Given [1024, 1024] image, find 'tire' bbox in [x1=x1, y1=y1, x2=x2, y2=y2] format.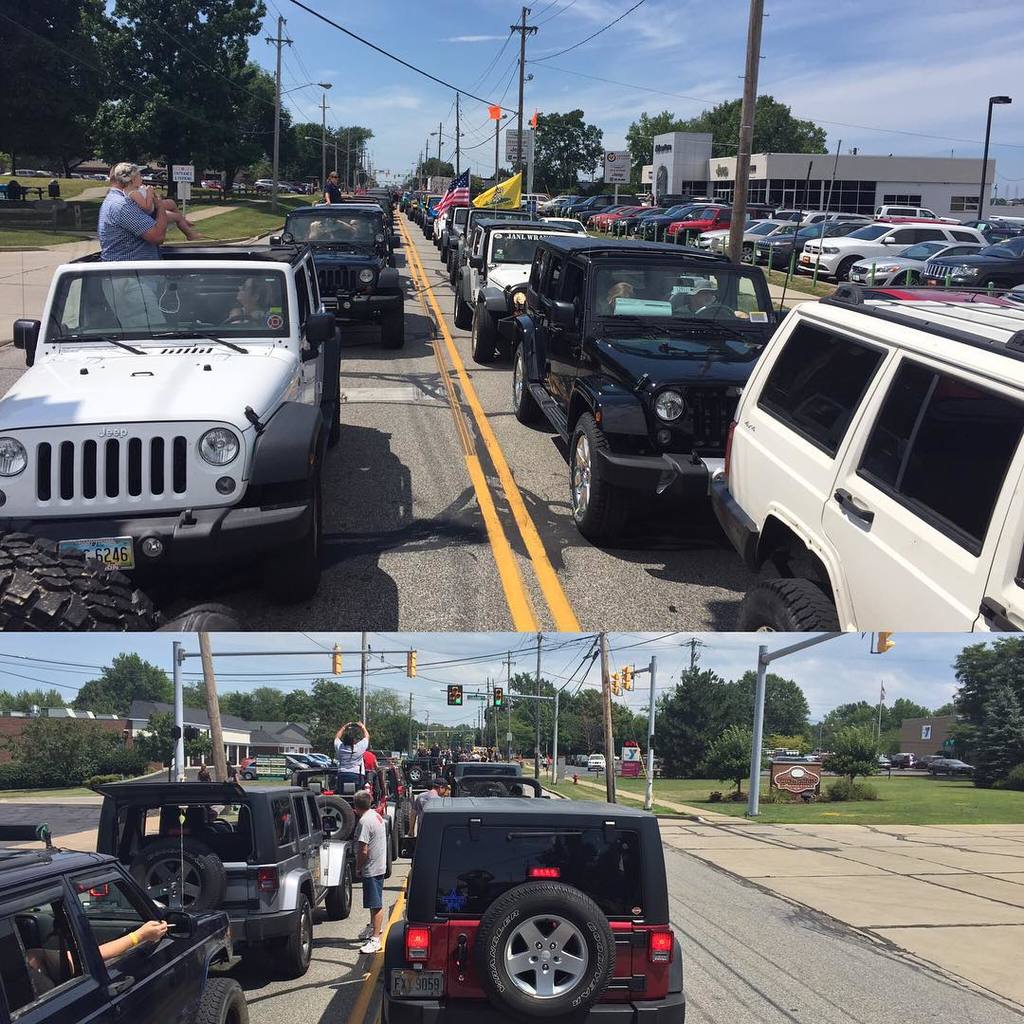
[x1=390, y1=810, x2=404, y2=845].
